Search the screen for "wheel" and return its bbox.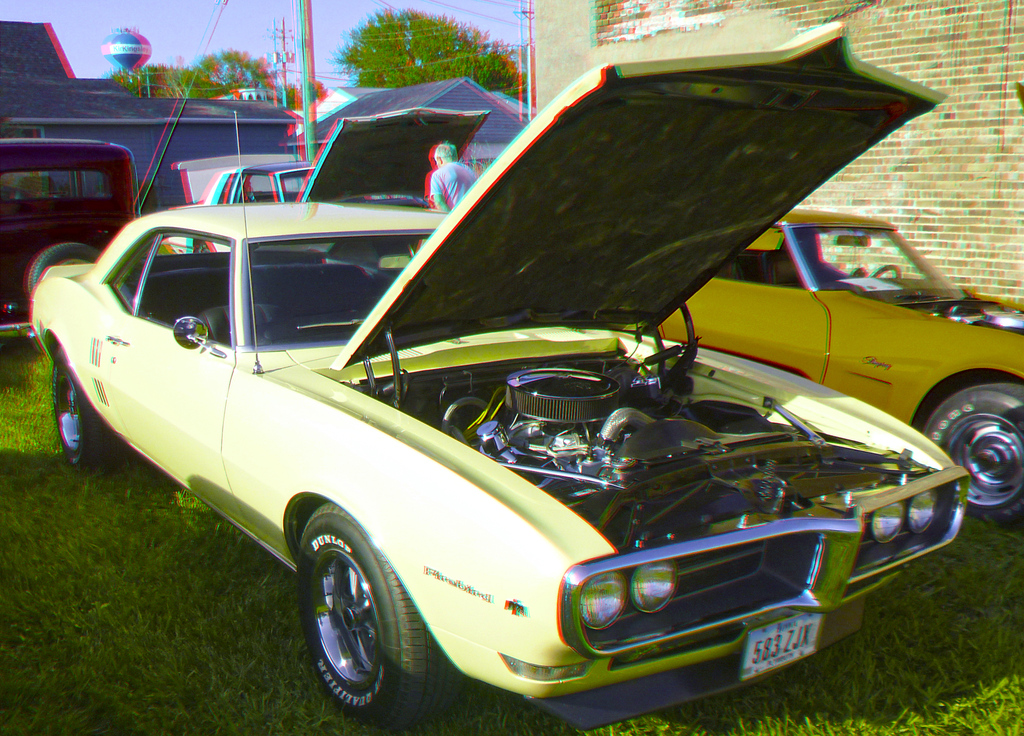
Found: left=298, top=499, right=464, bottom=735.
